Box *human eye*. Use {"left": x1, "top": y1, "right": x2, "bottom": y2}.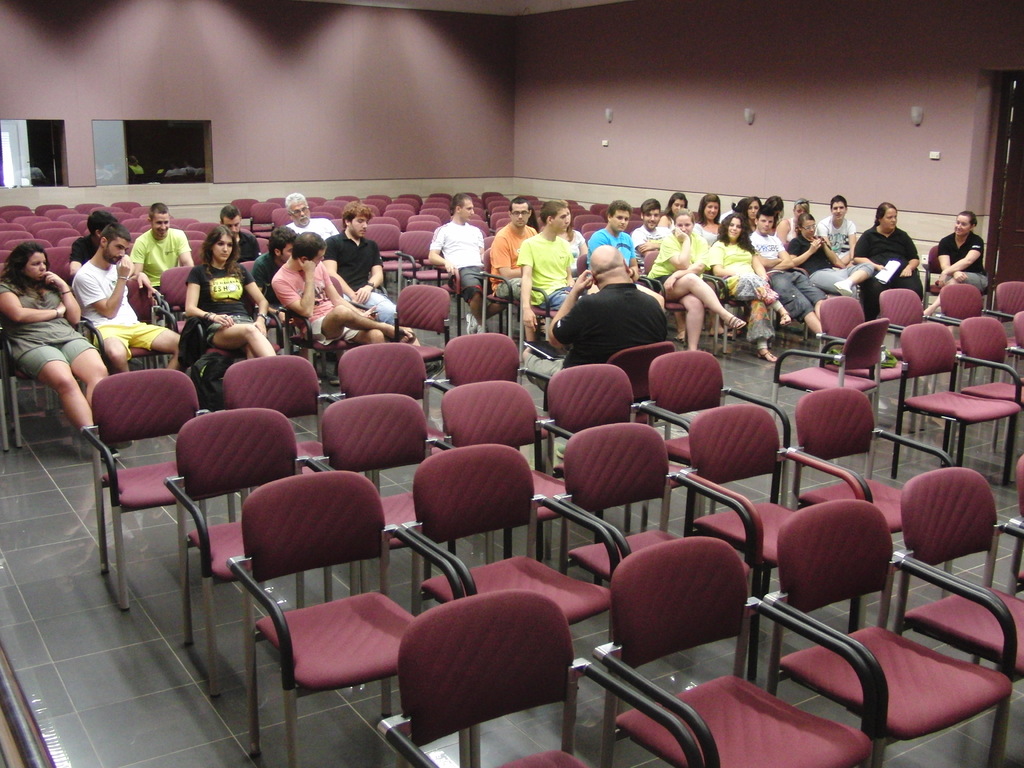
{"left": 357, "top": 218, "right": 361, "bottom": 225}.
